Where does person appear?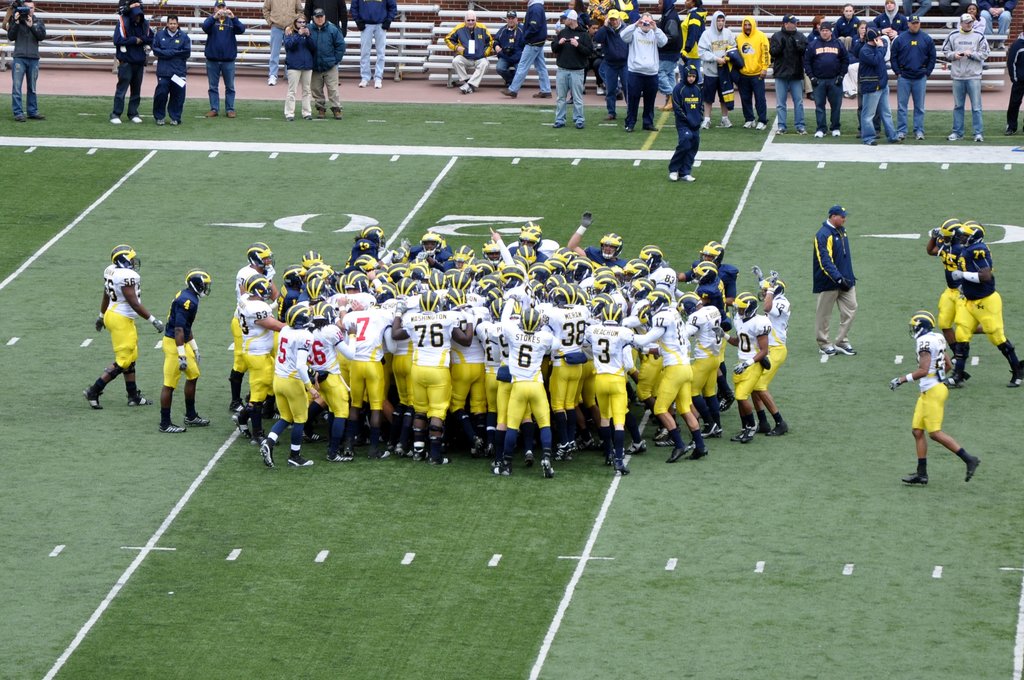
Appears at bbox=[84, 244, 164, 409].
